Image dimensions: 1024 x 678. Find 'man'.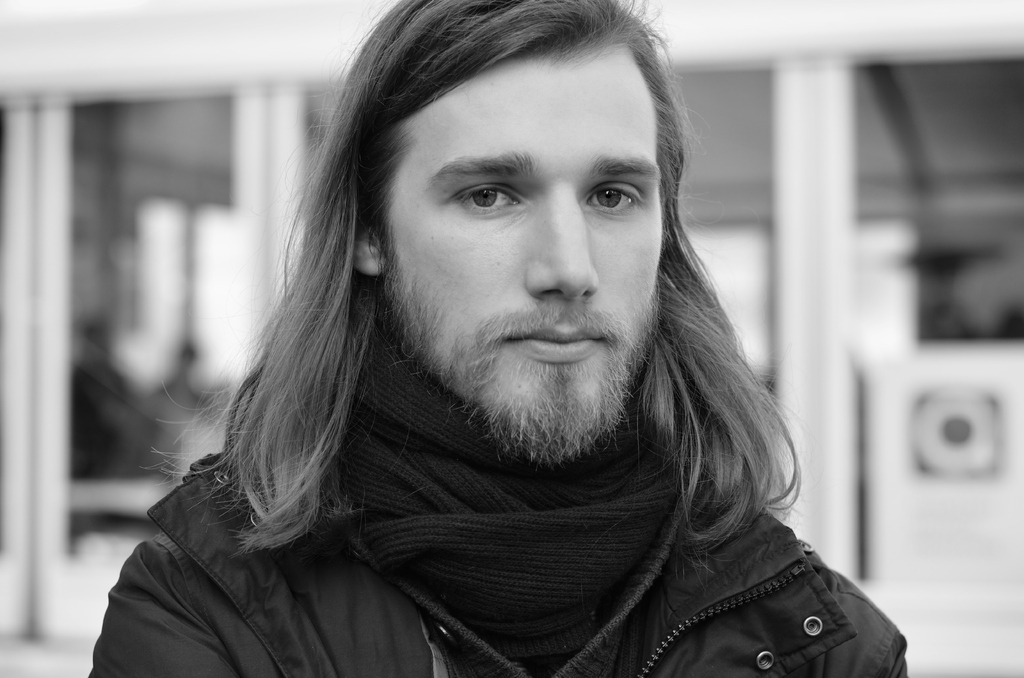
locate(89, 24, 902, 646).
